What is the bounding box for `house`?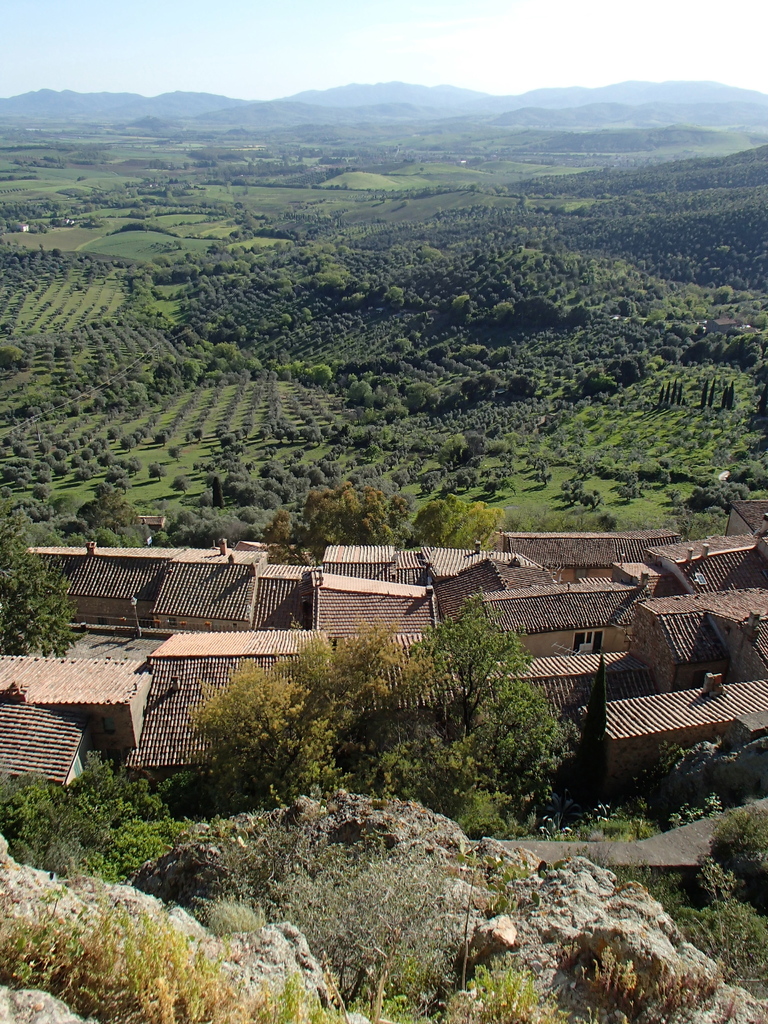
[x1=4, y1=705, x2=81, y2=790].
